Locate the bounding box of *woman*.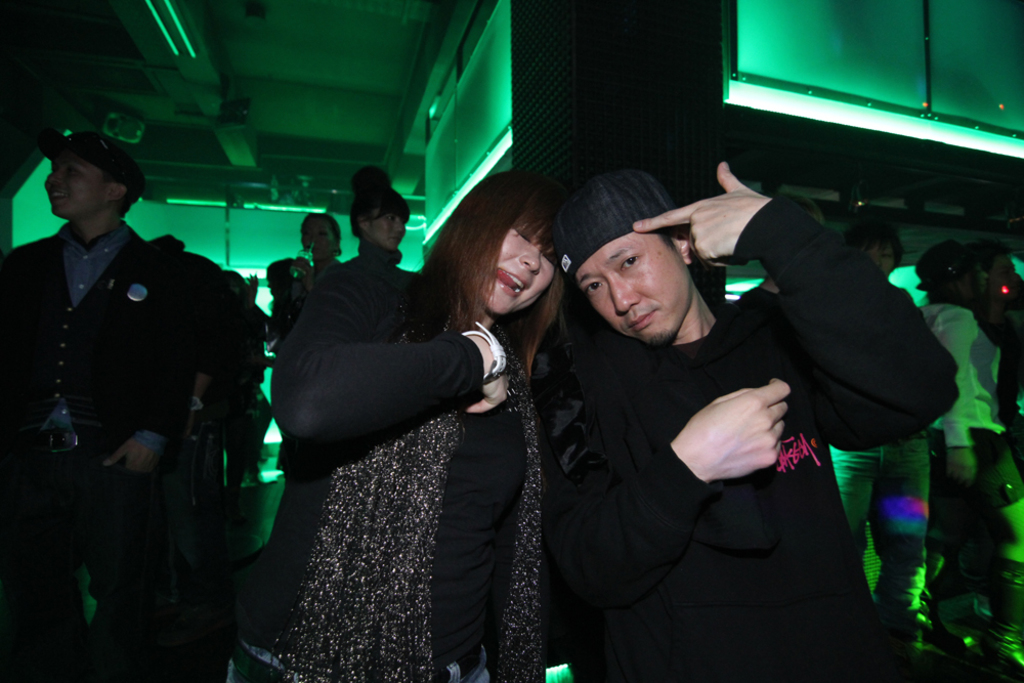
Bounding box: x1=273, y1=187, x2=587, y2=682.
